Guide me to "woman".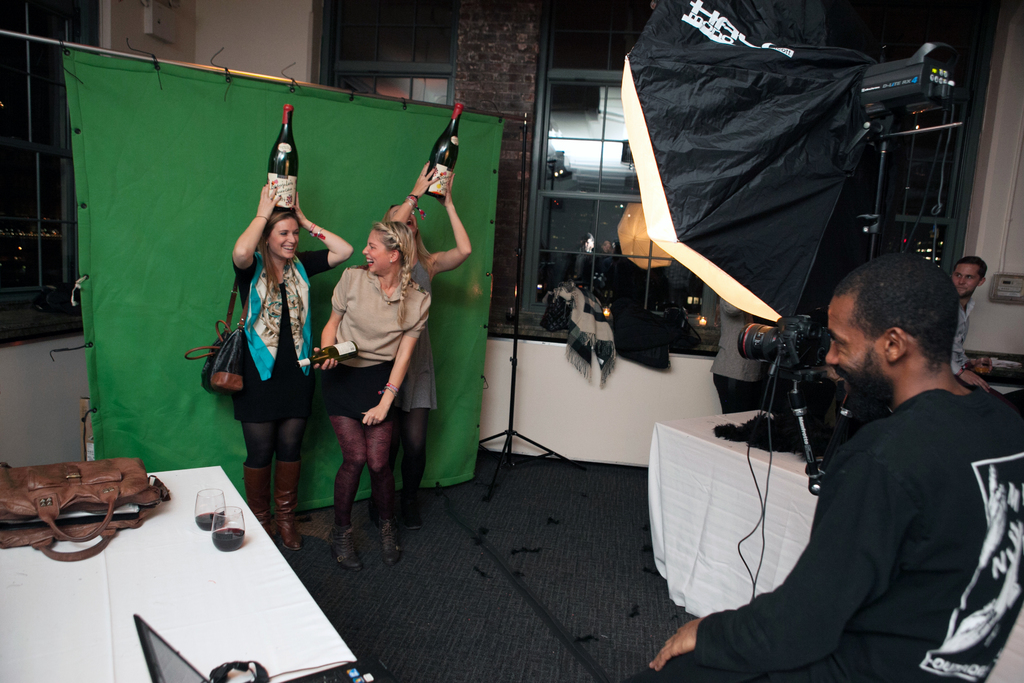
Guidance: {"x1": 316, "y1": 216, "x2": 443, "y2": 573}.
